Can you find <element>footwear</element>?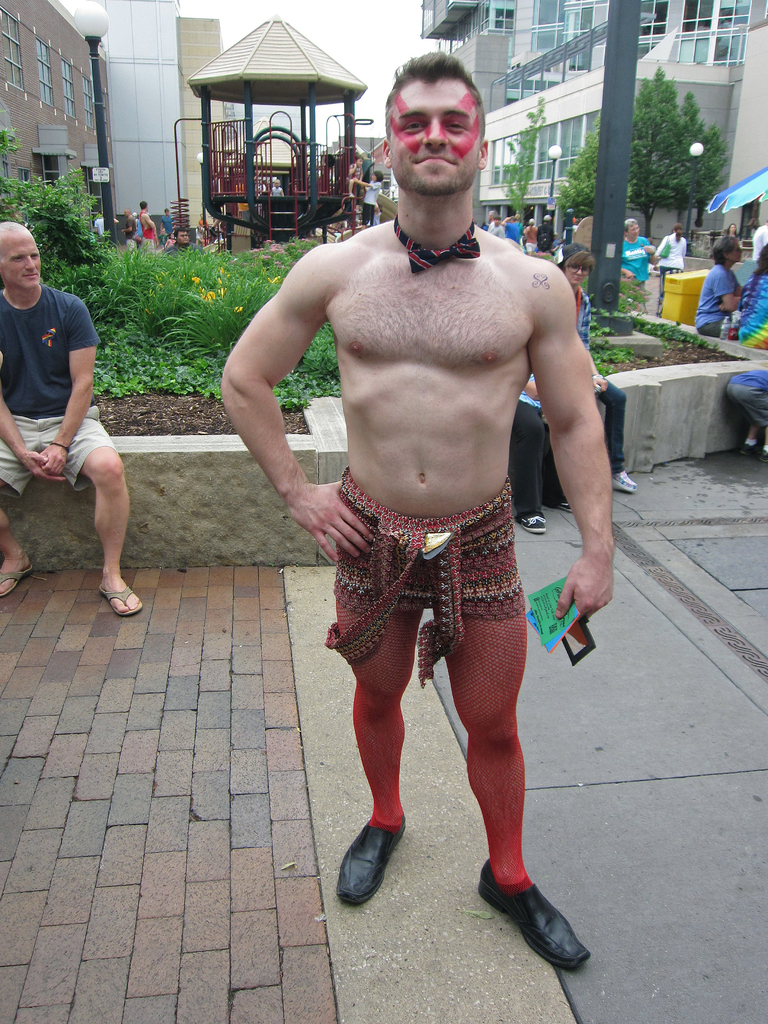
Yes, bounding box: 557, 497, 573, 511.
